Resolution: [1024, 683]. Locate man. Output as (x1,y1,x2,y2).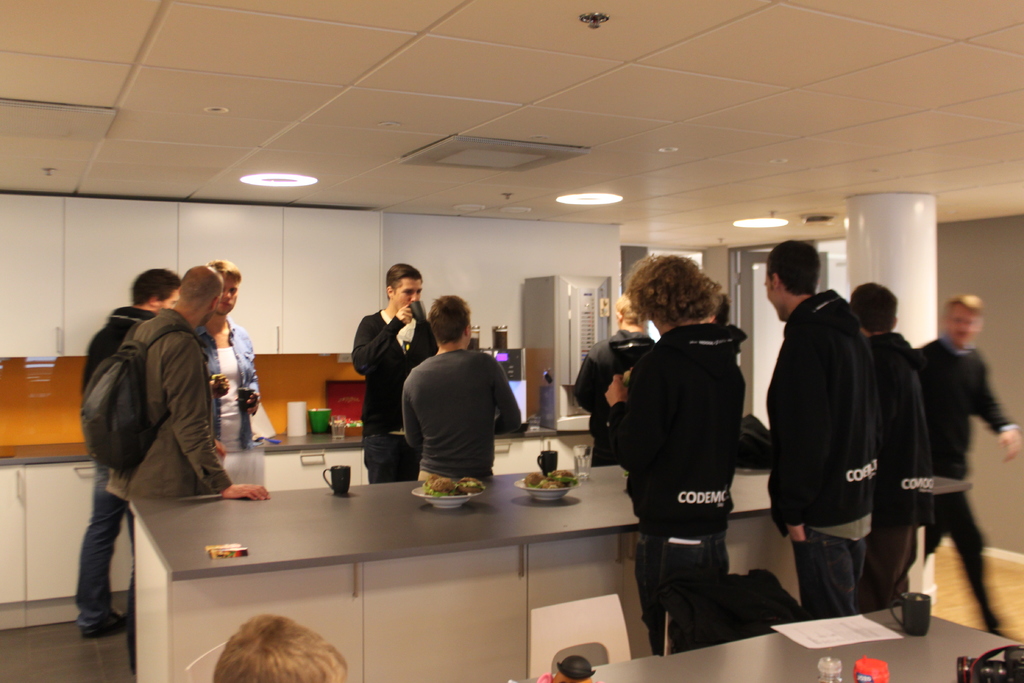
(918,293,1018,630).
